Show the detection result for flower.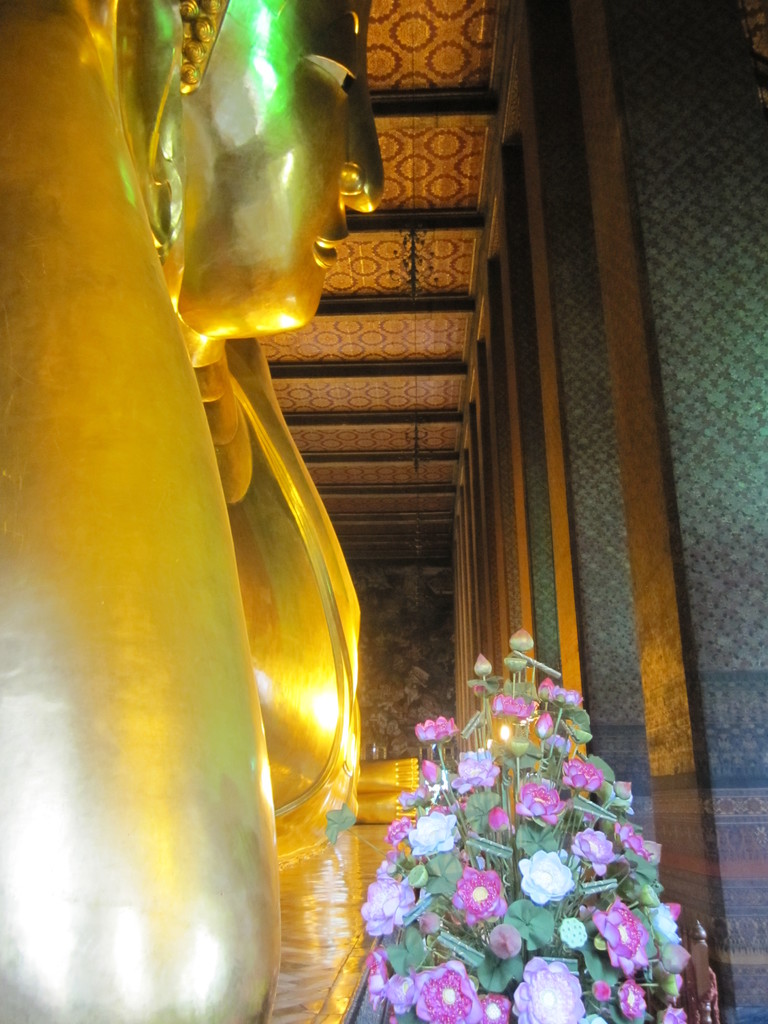
584 896 656 972.
